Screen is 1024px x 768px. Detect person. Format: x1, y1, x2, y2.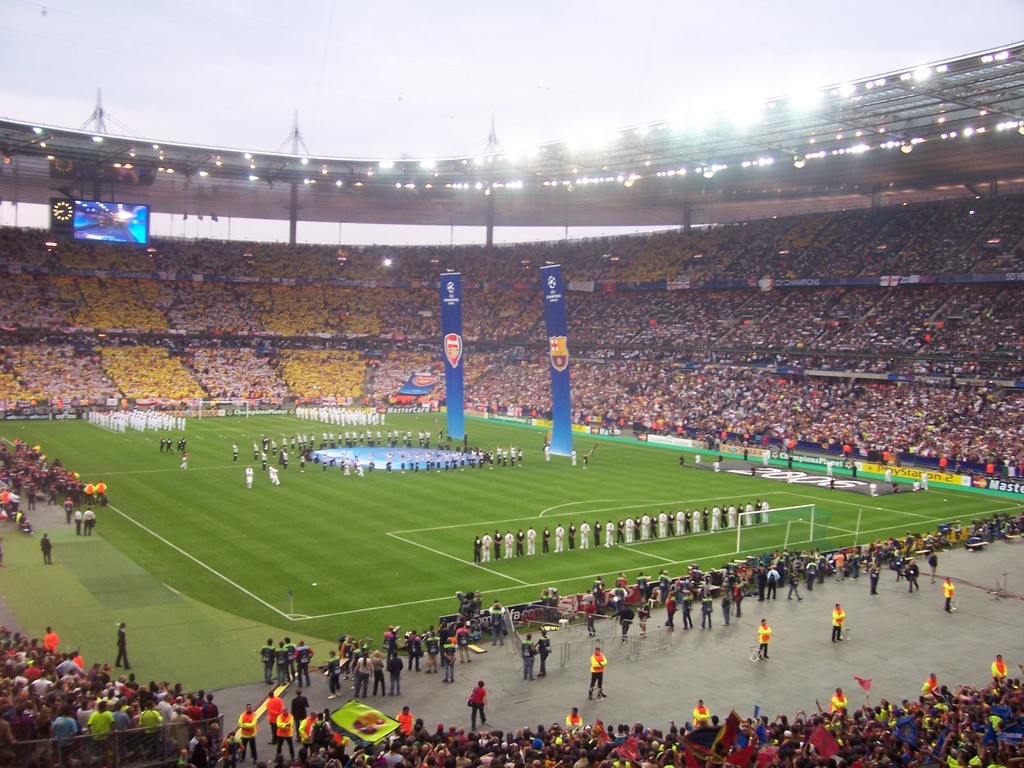
464, 680, 491, 724.
